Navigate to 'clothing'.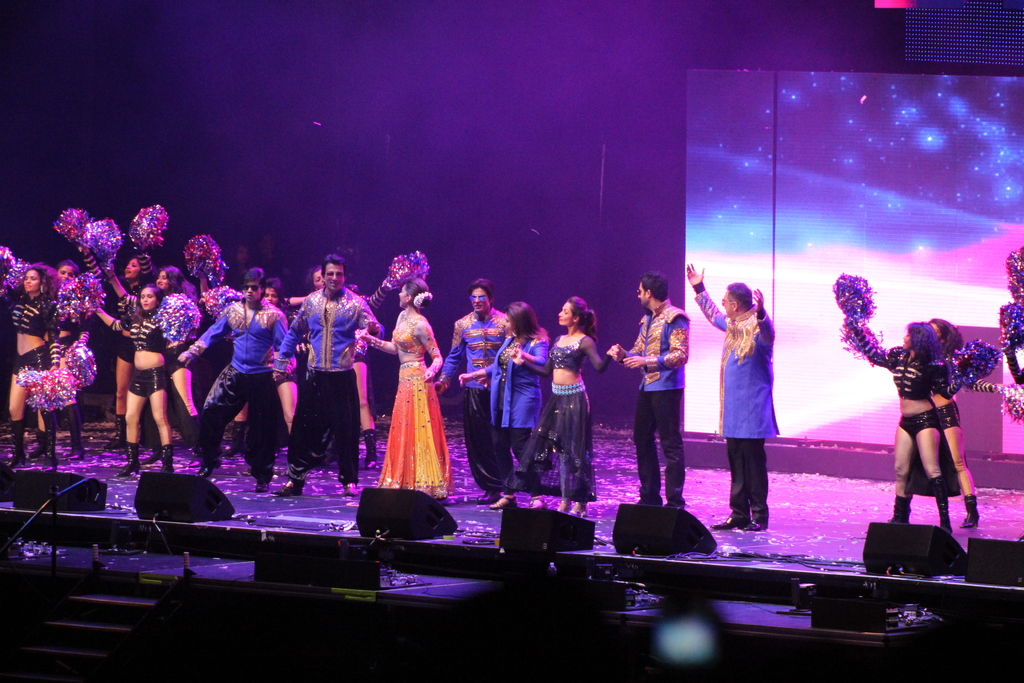
Navigation target: BBox(498, 383, 598, 497).
